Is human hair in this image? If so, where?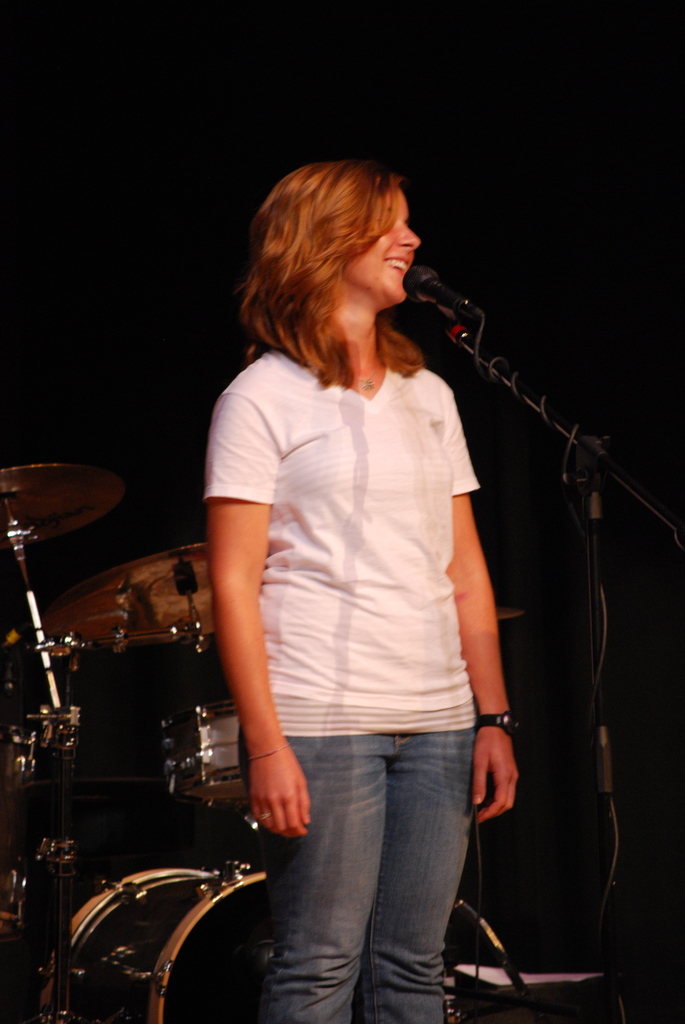
Yes, at Rect(253, 141, 432, 352).
